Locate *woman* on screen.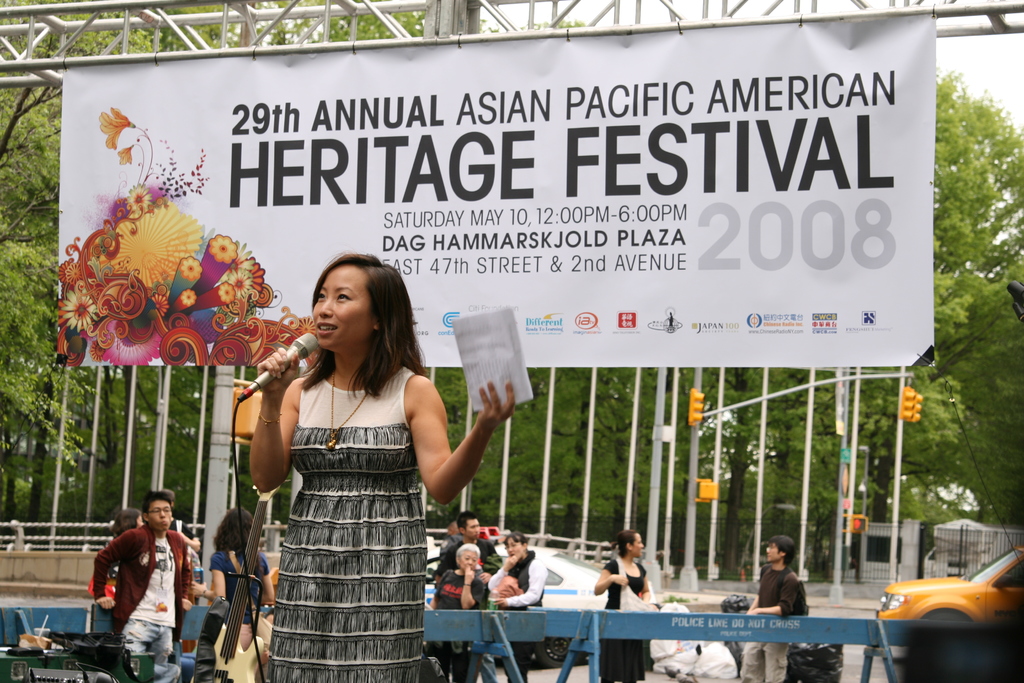
On screen at (484,527,550,682).
